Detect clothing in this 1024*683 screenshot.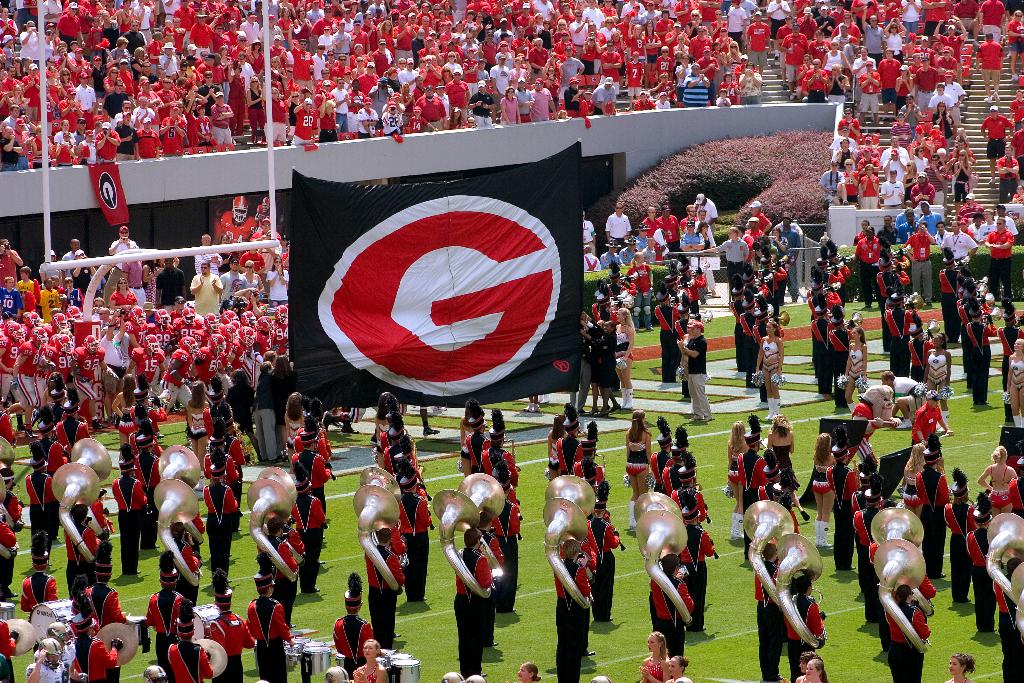
Detection: <bbox>68, 526, 99, 596</bbox>.
